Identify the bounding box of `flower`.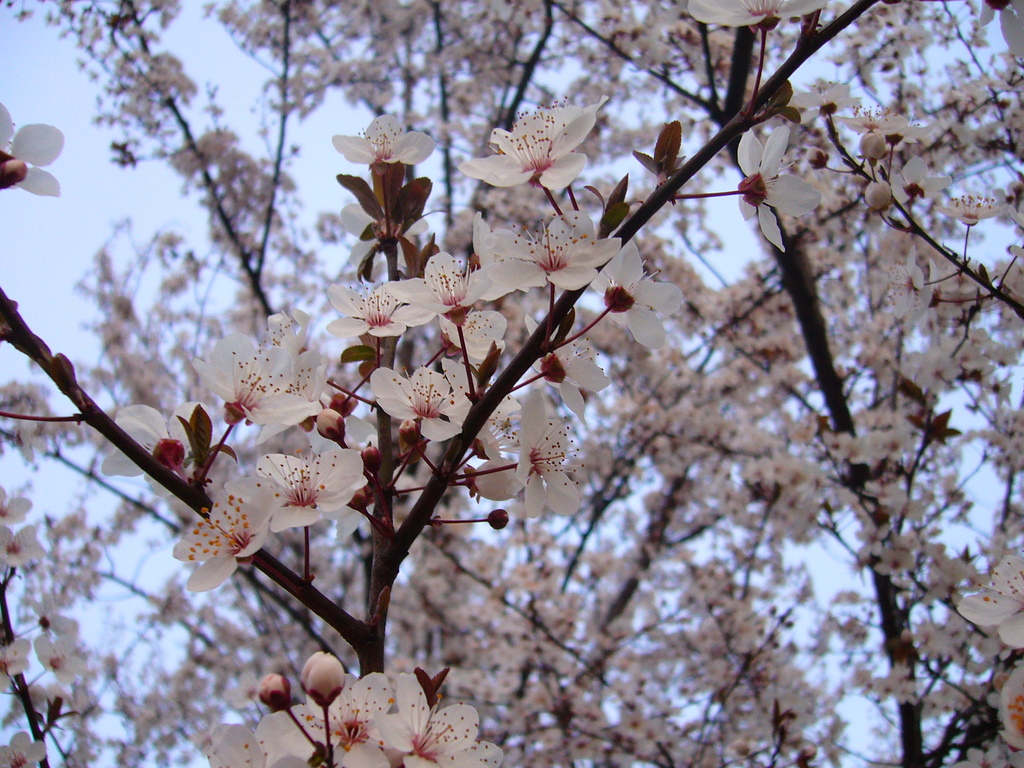
(left=537, top=338, right=614, bottom=415).
